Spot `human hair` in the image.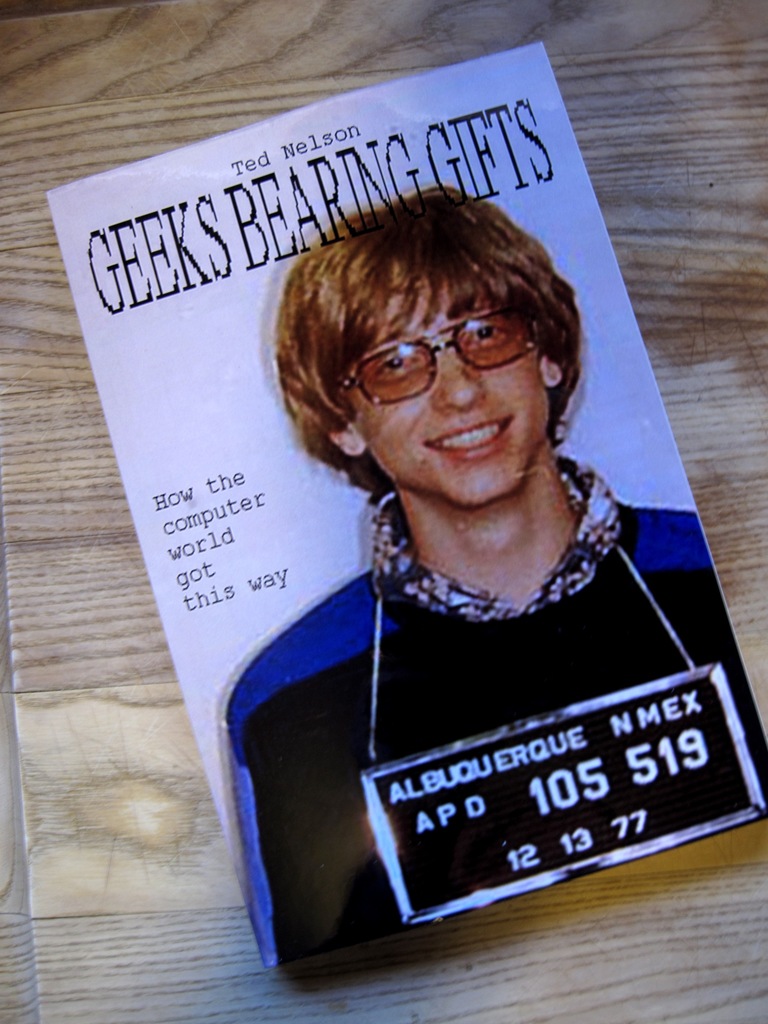
`human hair` found at (280,154,589,492).
